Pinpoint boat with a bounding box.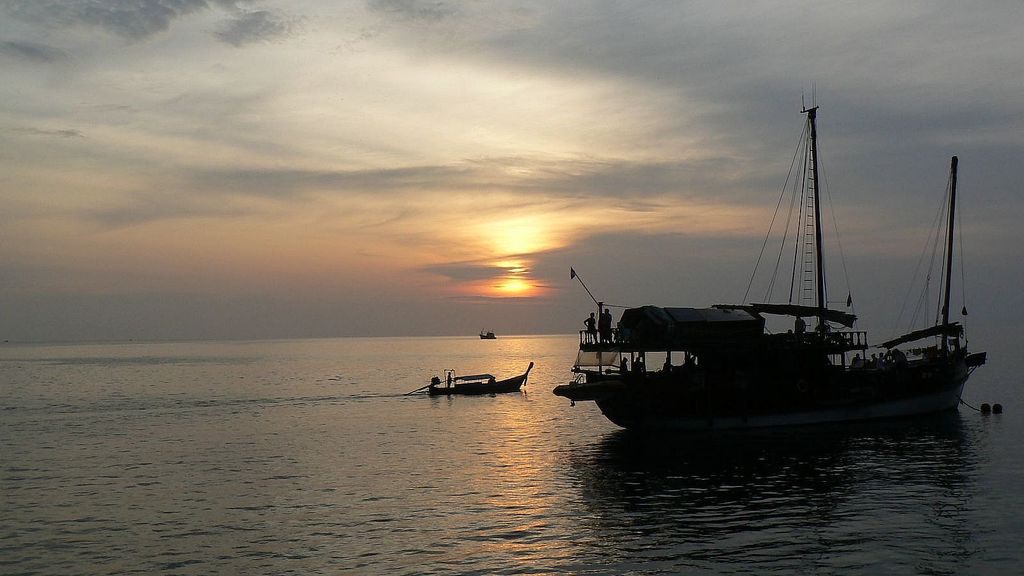
crop(558, 95, 979, 444).
